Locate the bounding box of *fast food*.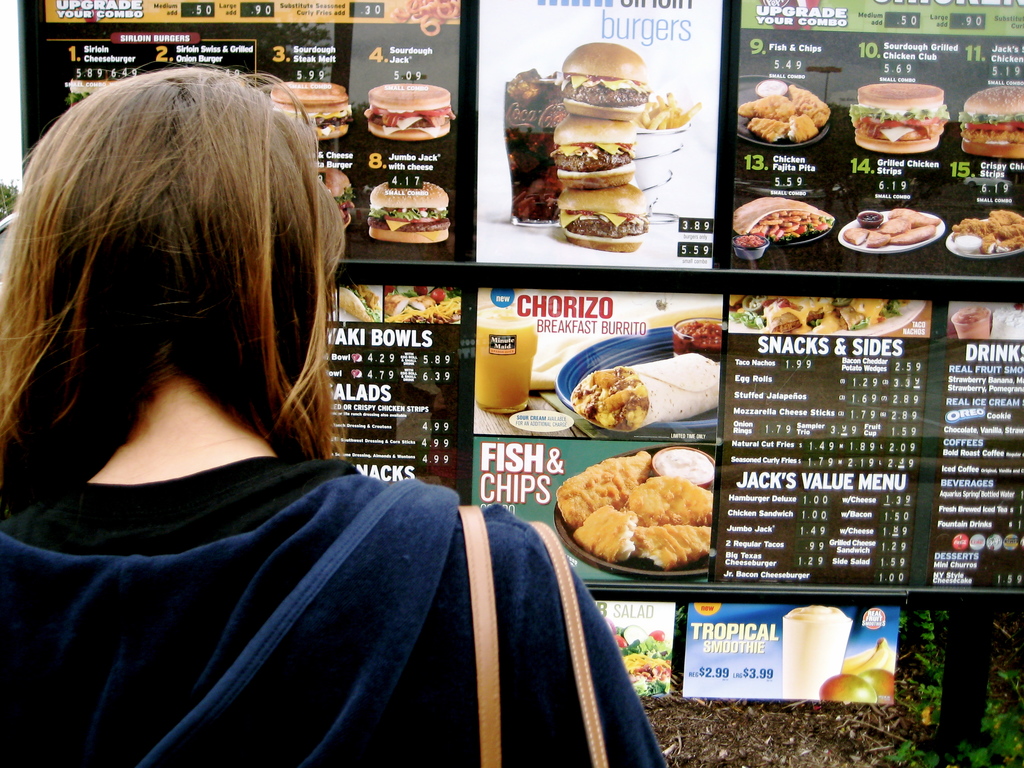
Bounding box: select_region(593, 620, 671, 696).
